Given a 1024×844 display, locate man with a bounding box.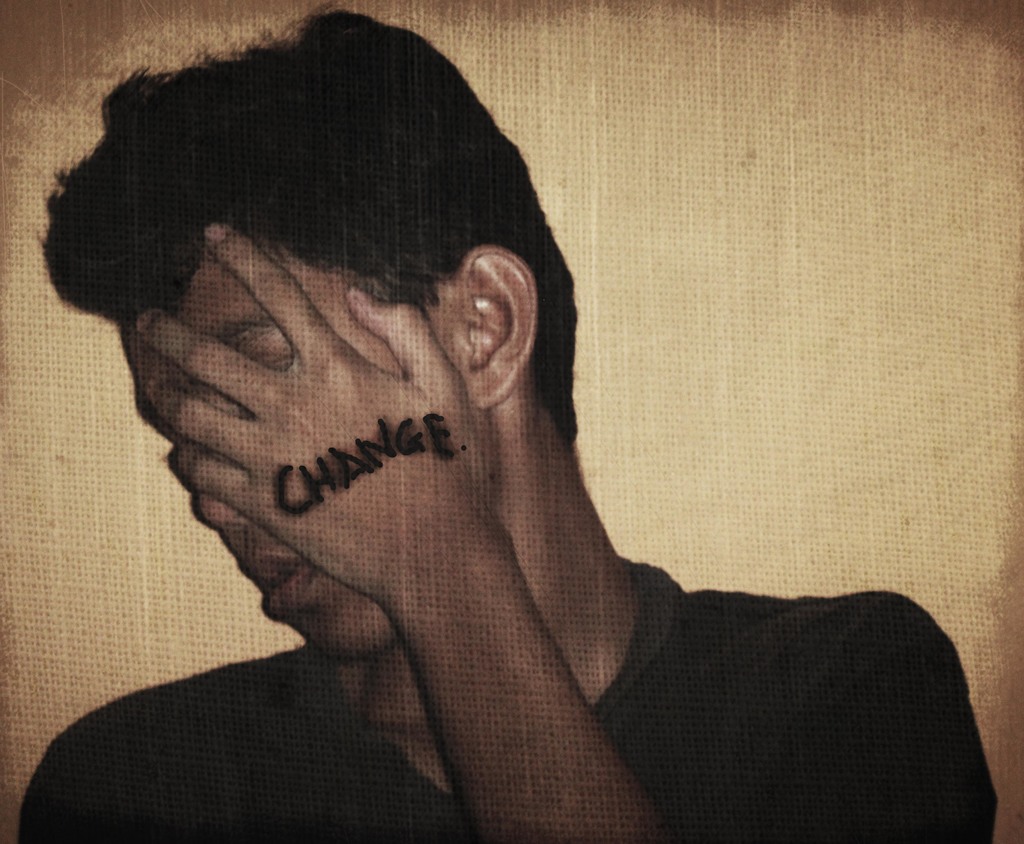
Located: 12:20:982:818.
